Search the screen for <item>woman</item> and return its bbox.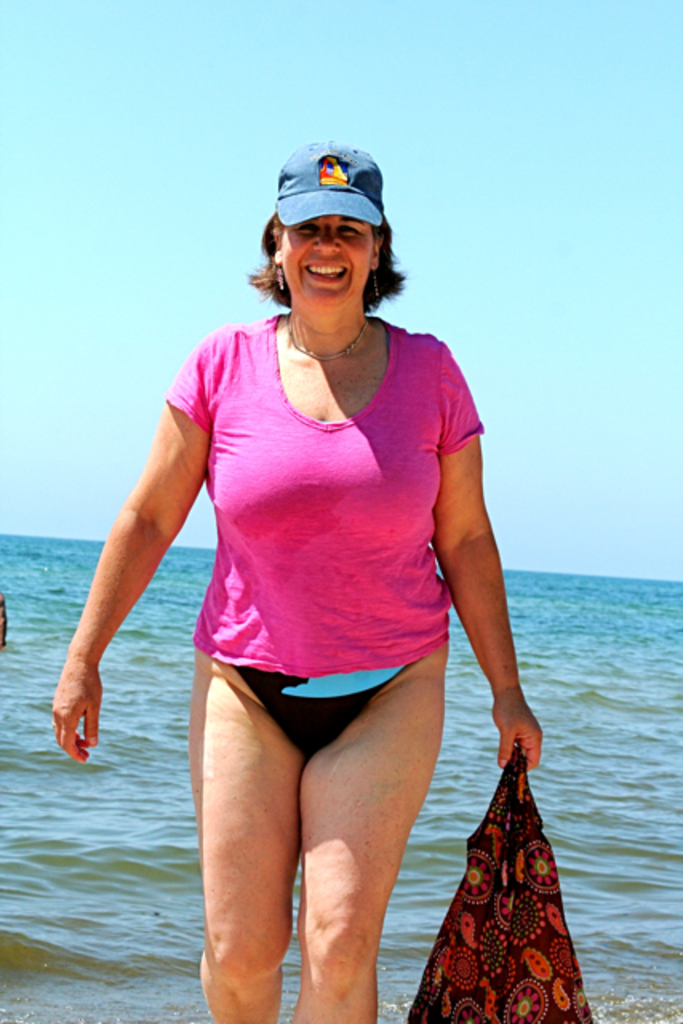
Found: (117, 150, 526, 987).
